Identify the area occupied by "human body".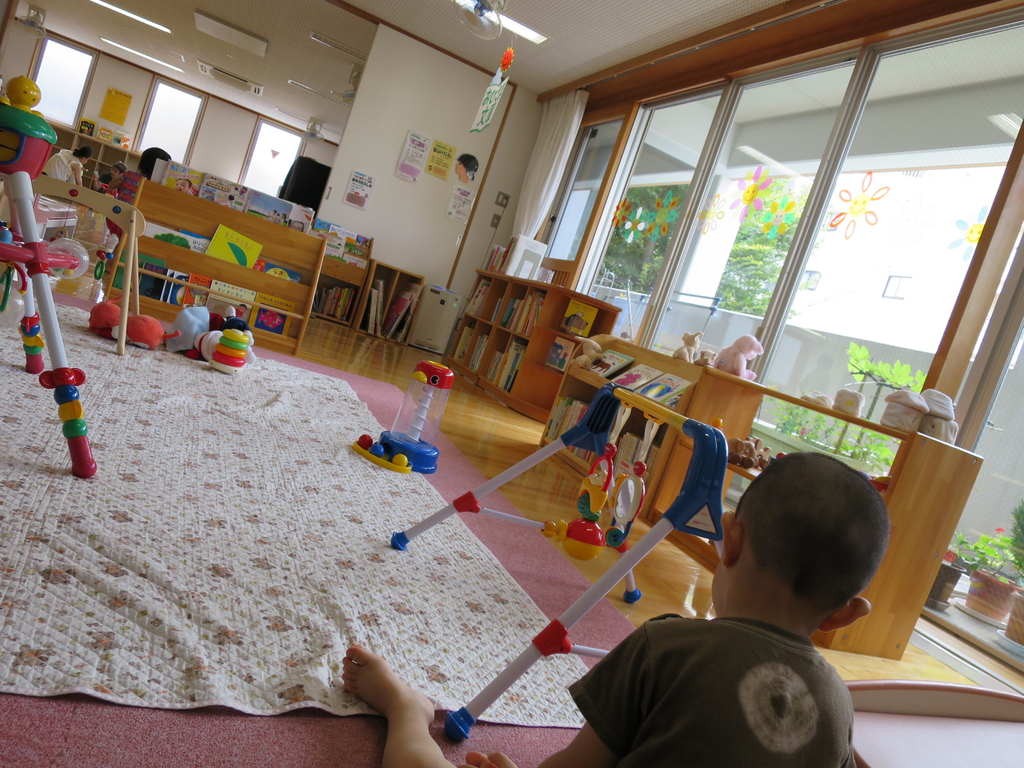
Area: 339:449:872:767.
